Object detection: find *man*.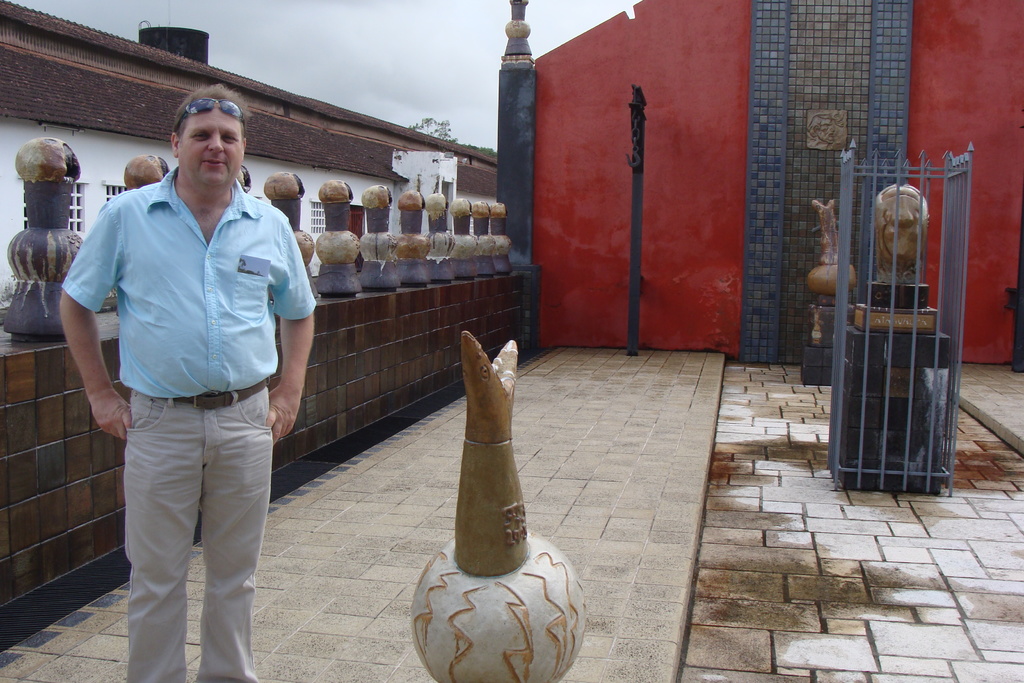
x1=58, y1=78, x2=317, y2=682.
